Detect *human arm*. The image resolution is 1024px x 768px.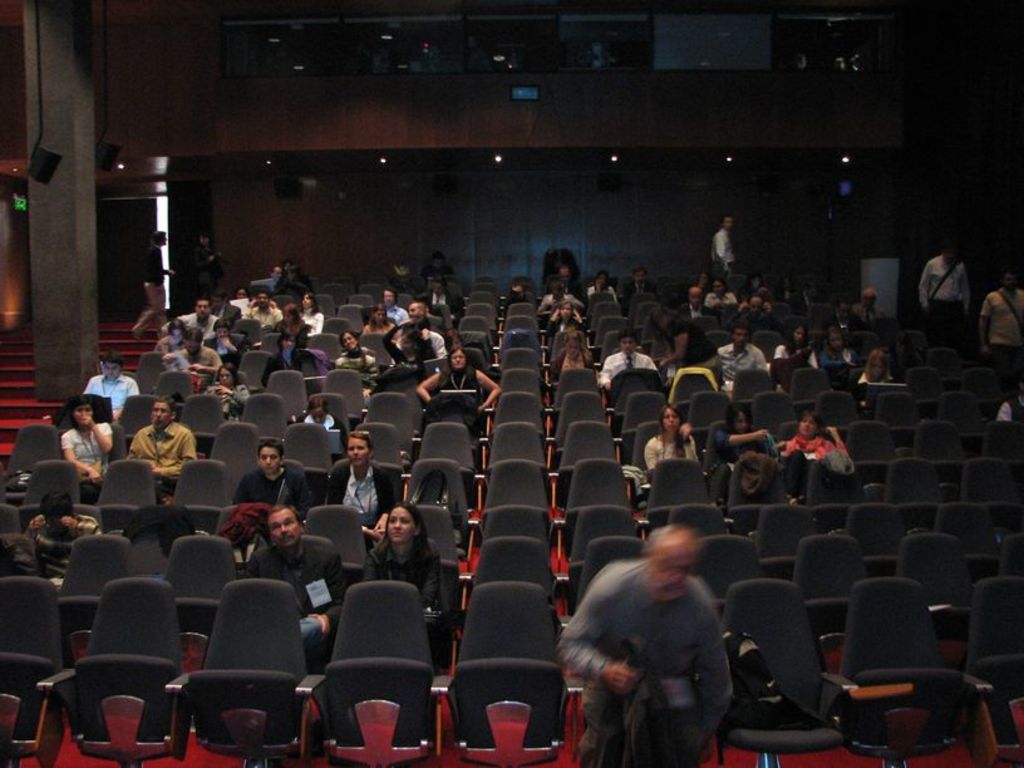
x1=917 y1=260 x2=930 y2=306.
